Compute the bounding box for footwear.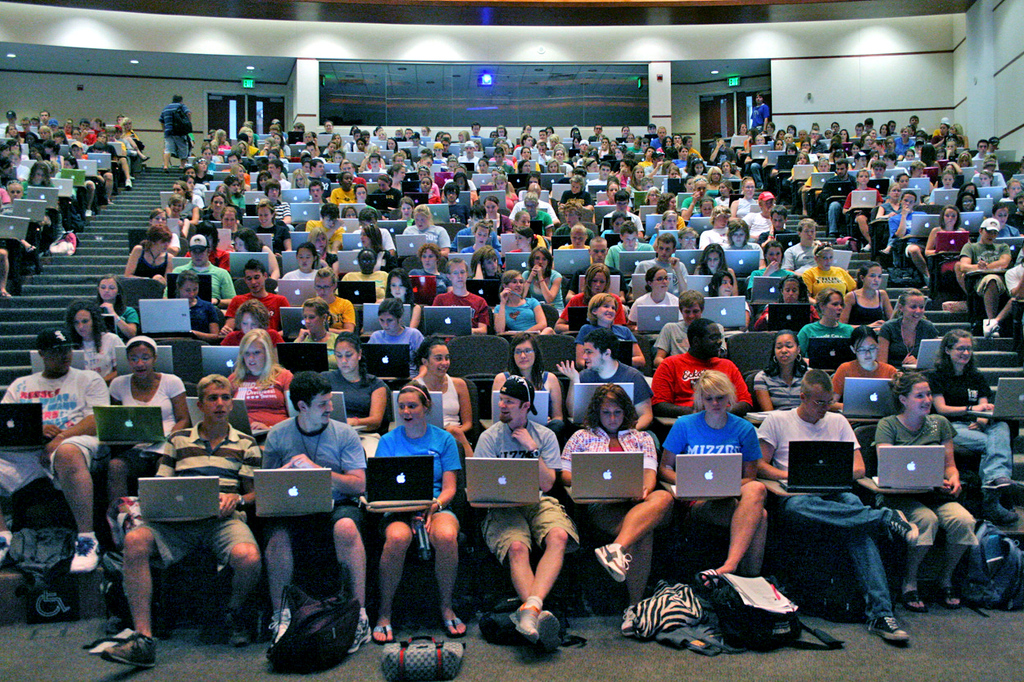
990/329/1004/338.
